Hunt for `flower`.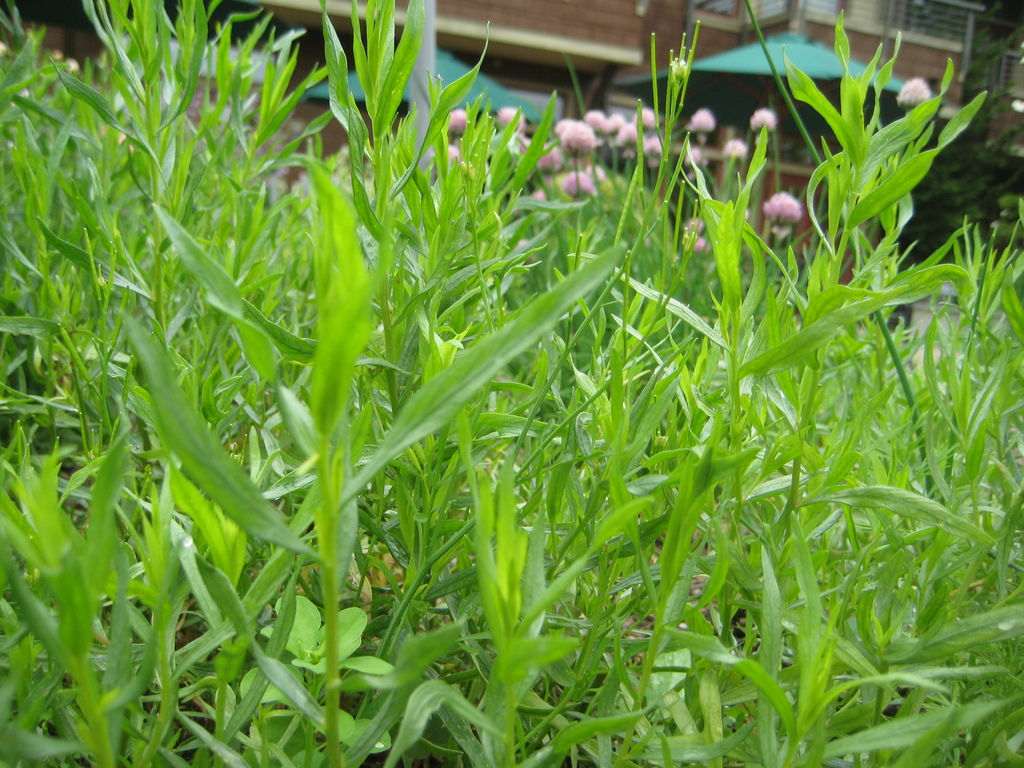
Hunted down at [x1=893, y1=77, x2=928, y2=103].
